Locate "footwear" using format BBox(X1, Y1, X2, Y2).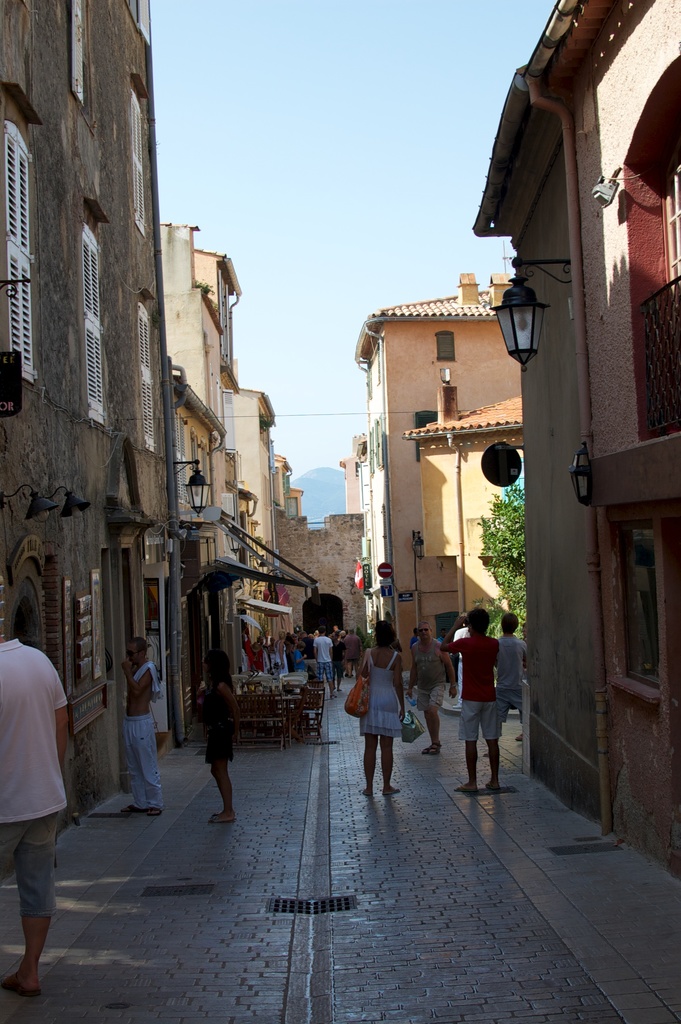
BBox(486, 779, 498, 793).
